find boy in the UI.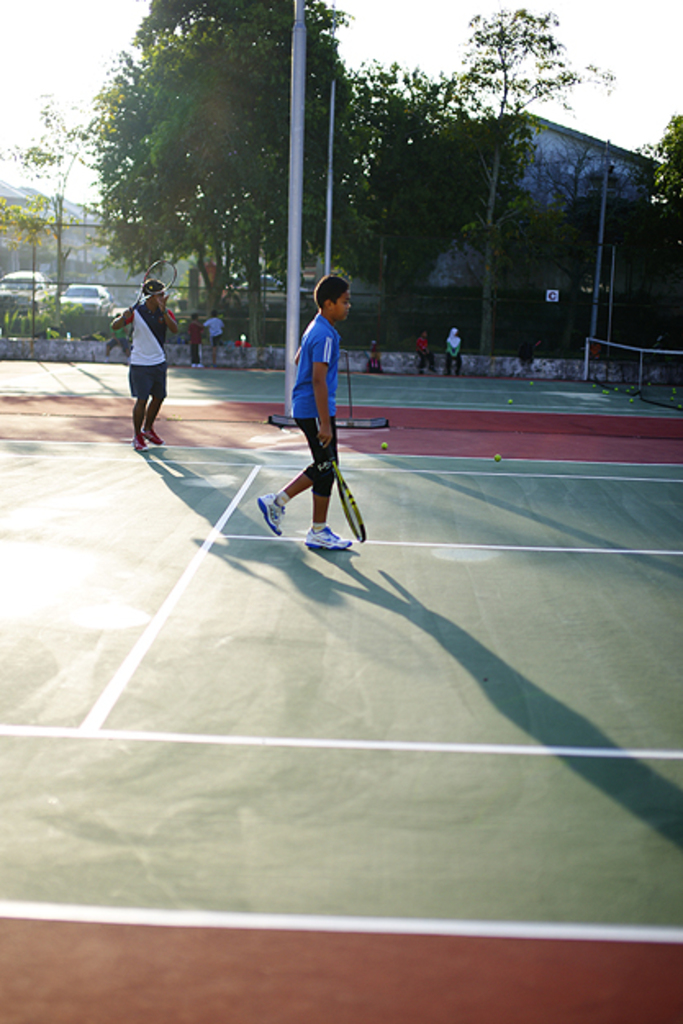
UI element at [x1=108, y1=280, x2=177, y2=451].
